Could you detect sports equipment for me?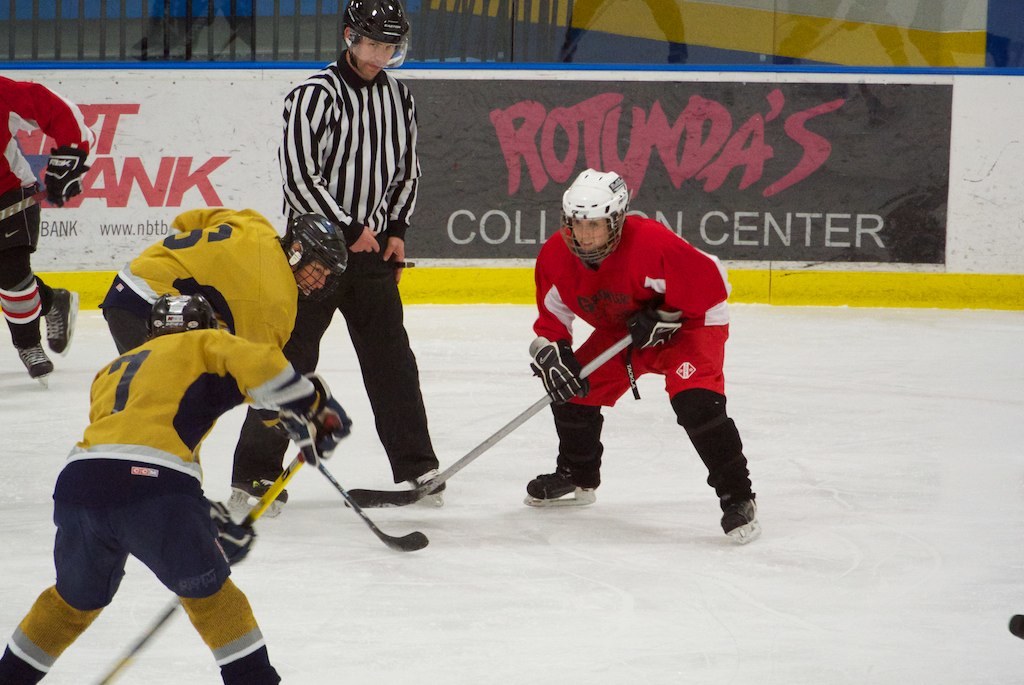
Detection result: rect(145, 294, 215, 339).
